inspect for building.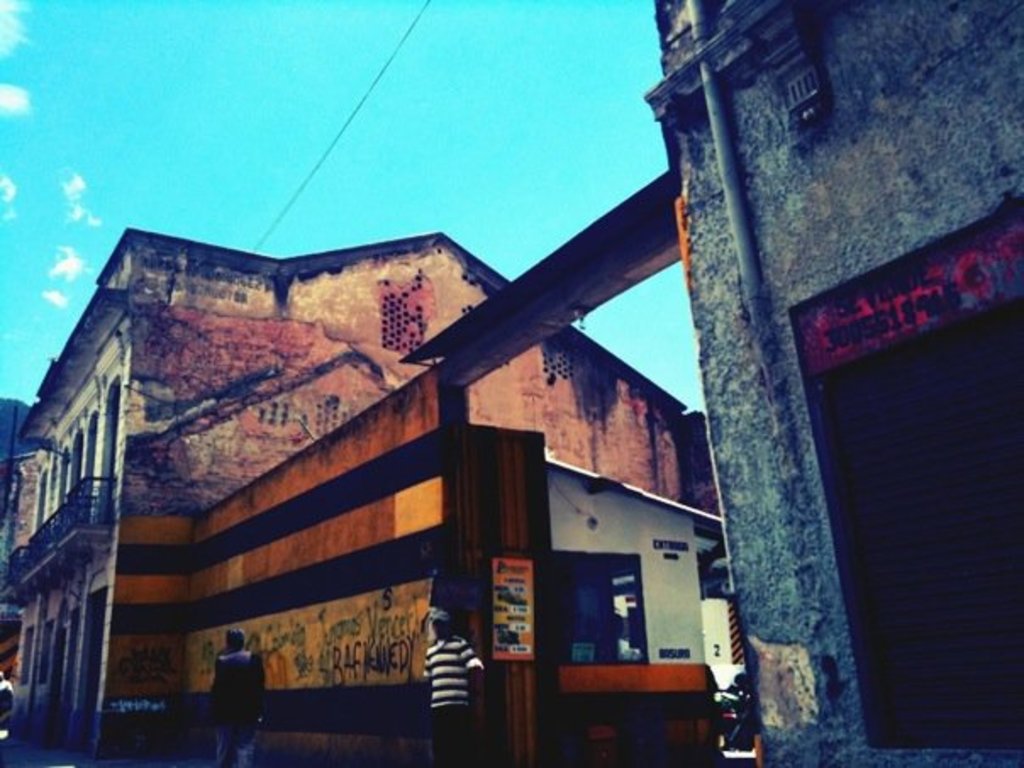
Inspection: locate(0, 231, 688, 766).
